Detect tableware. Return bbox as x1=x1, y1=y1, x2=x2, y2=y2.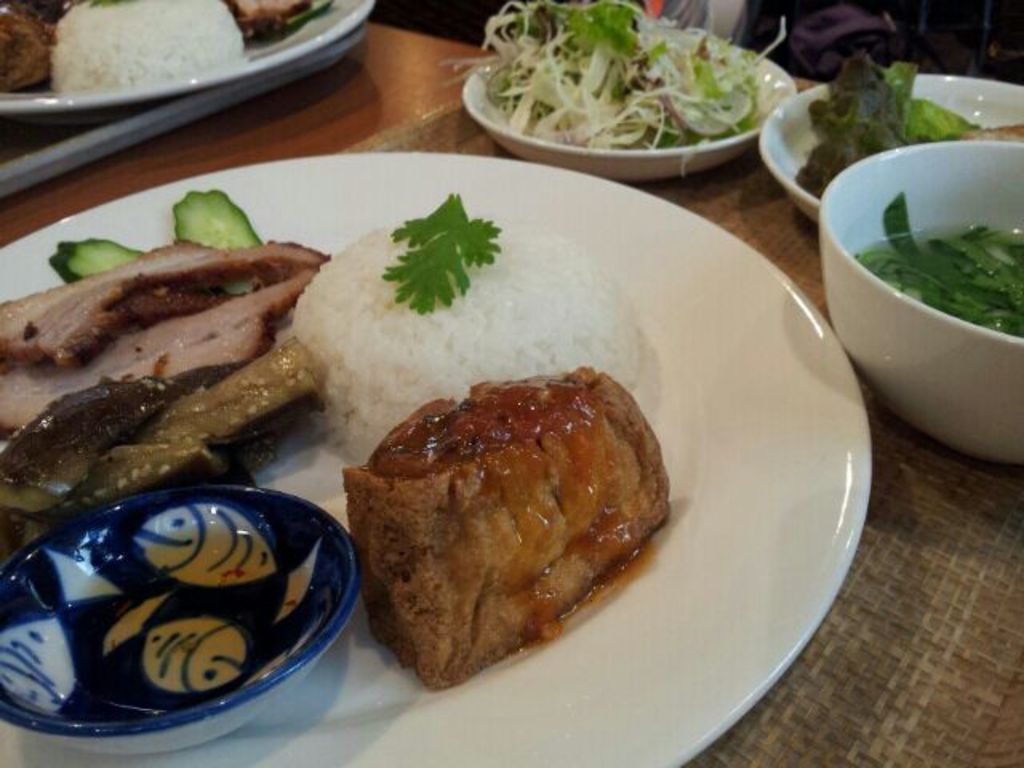
x1=814, y1=141, x2=1022, y2=461.
